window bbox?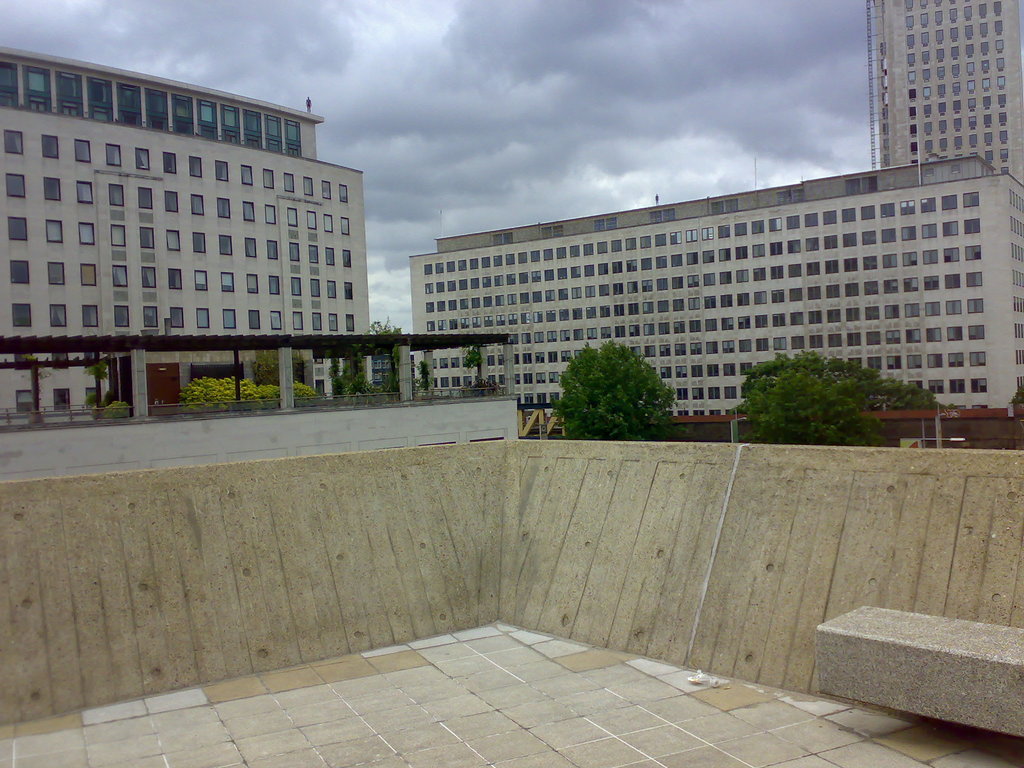
[x1=339, y1=182, x2=348, y2=205]
